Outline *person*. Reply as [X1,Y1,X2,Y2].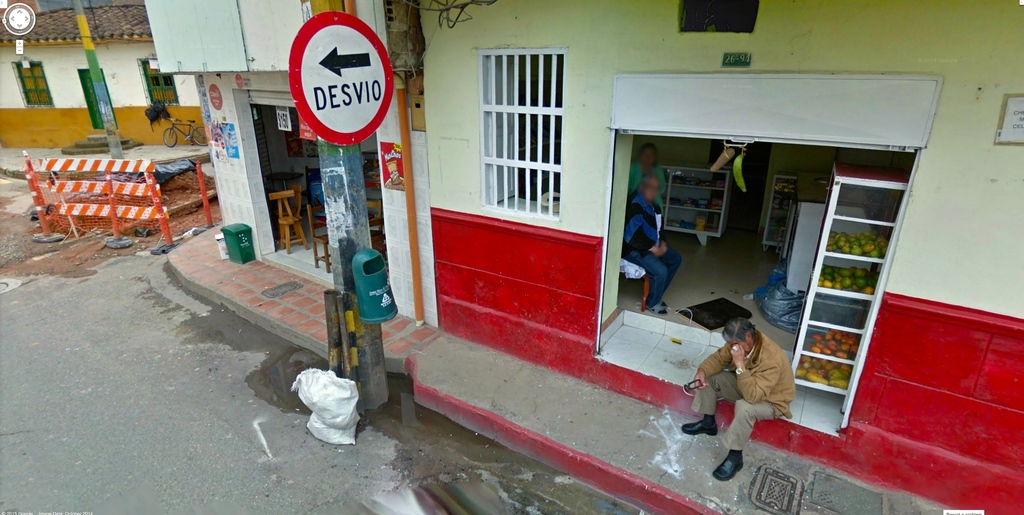
[625,170,684,315].
